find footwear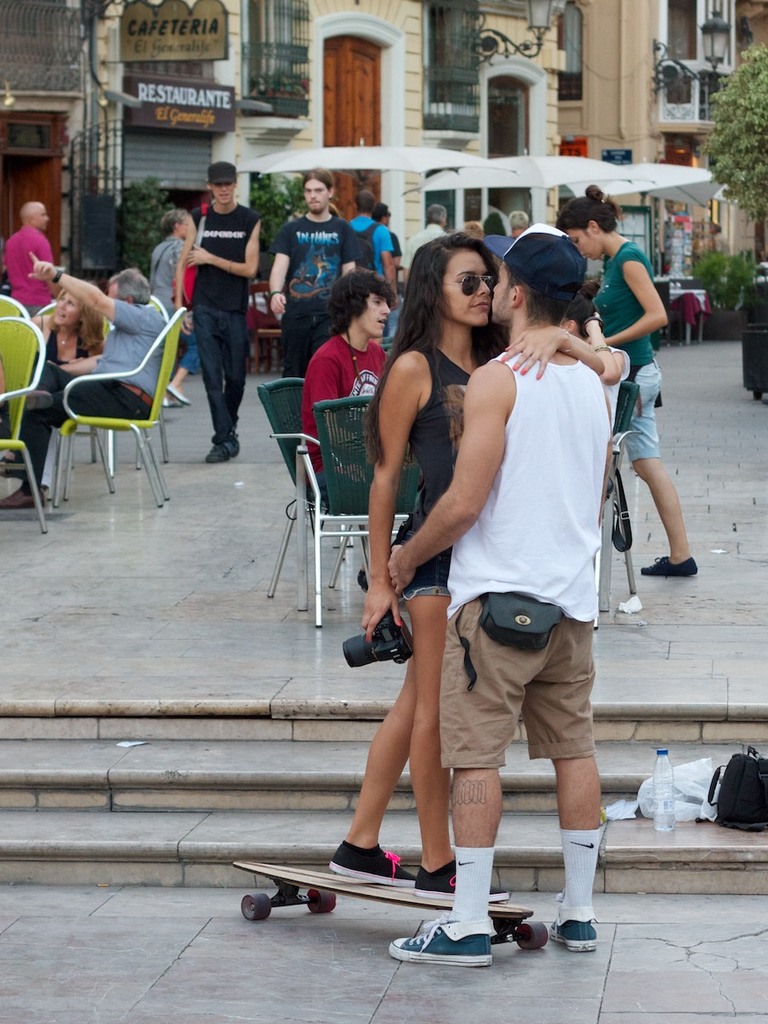
l=202, t=436, r=234, b=463
